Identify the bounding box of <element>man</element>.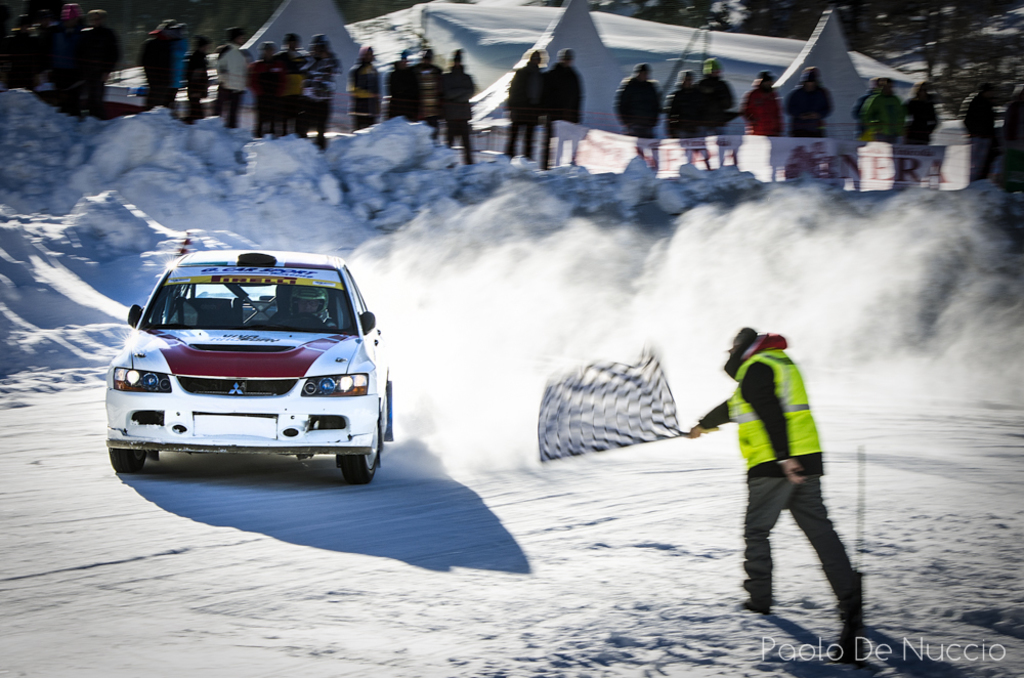
{"x1": 297, "y1": 296, "x2": 323, "y2": 309}.
